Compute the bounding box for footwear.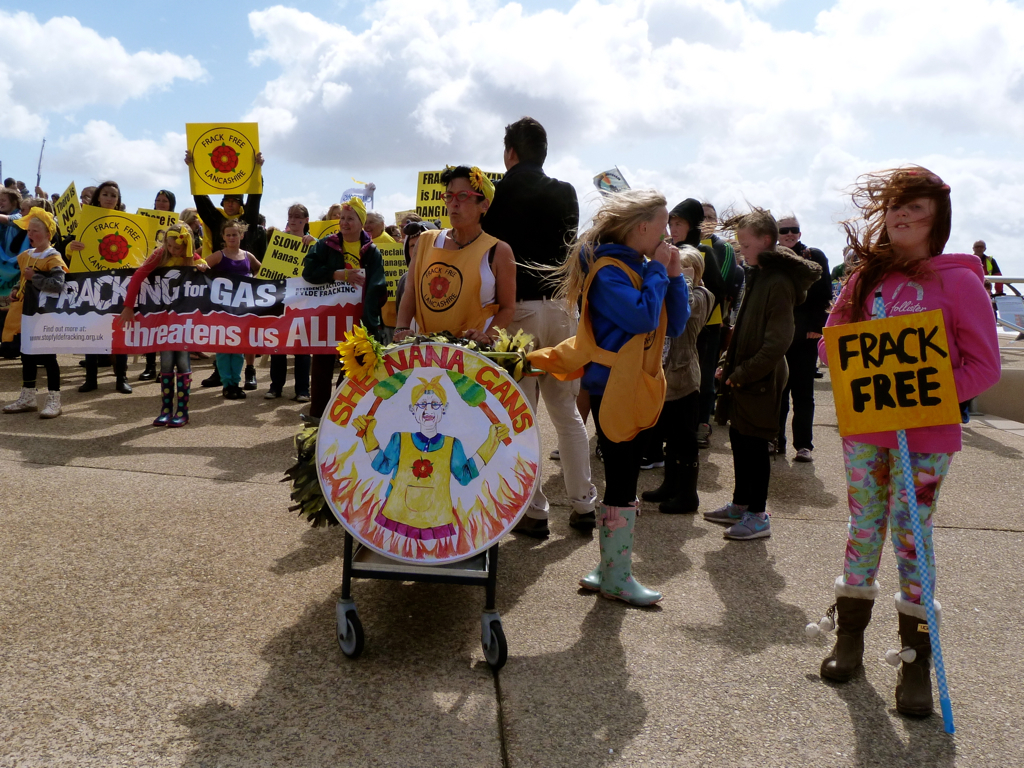
rect(117, 379, 132, 393).
